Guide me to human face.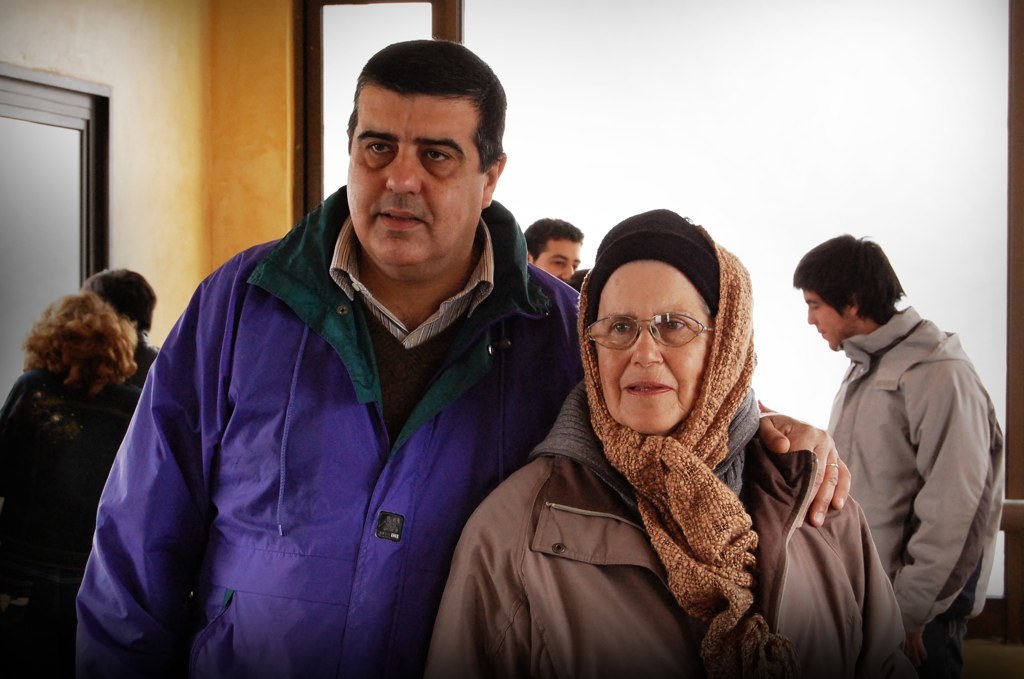
Guidance: 790/285/851/353.
